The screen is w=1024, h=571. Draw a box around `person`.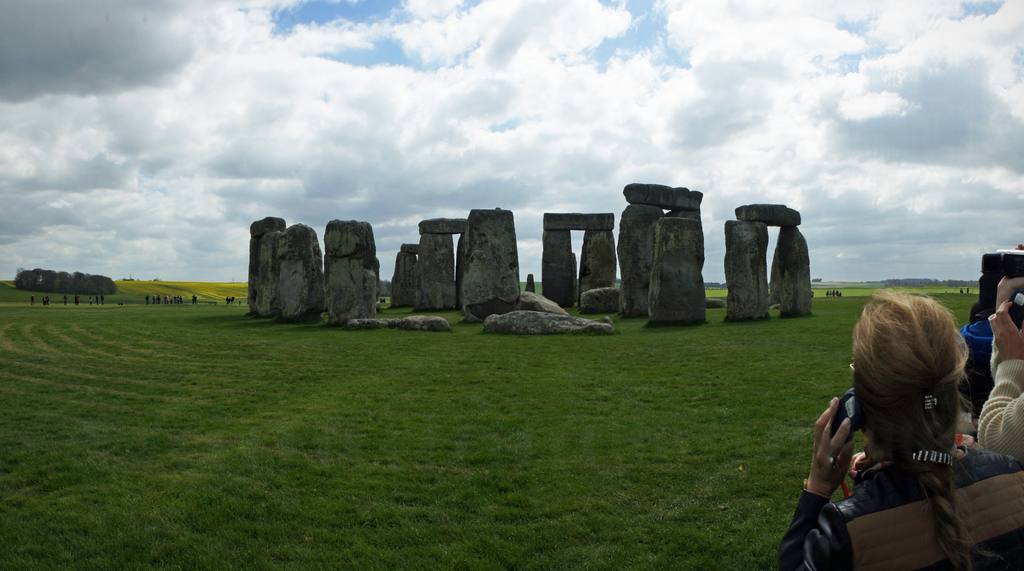
(left=775, top=291, right=1023, bottom=570).
